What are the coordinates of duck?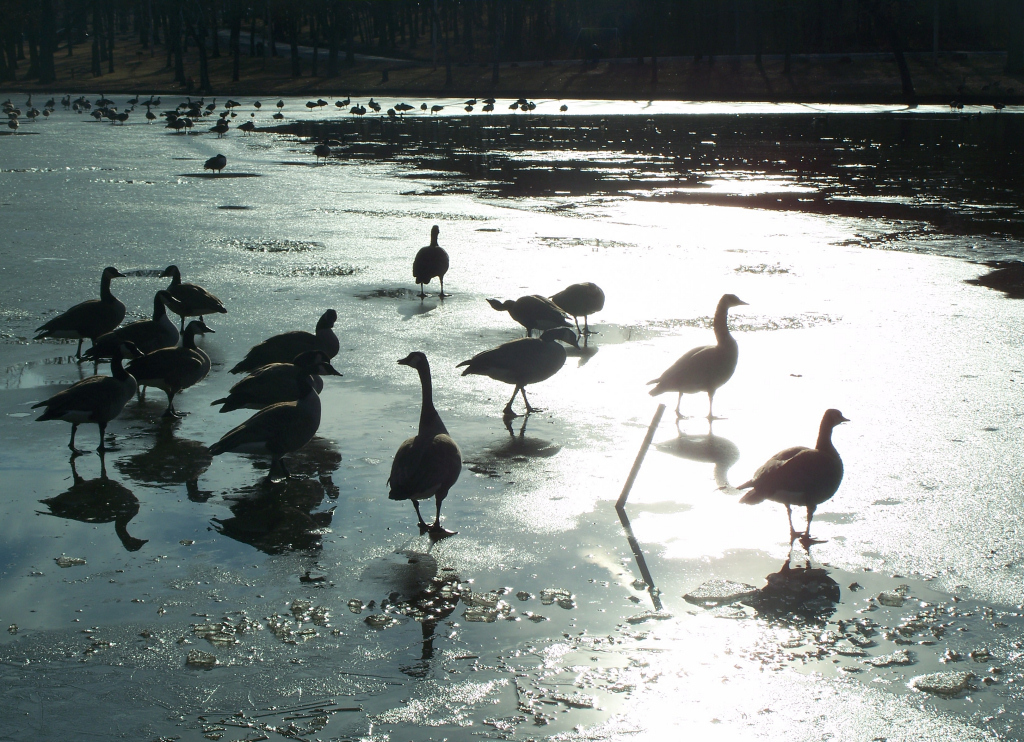
box(319, 94, 328, 110).
